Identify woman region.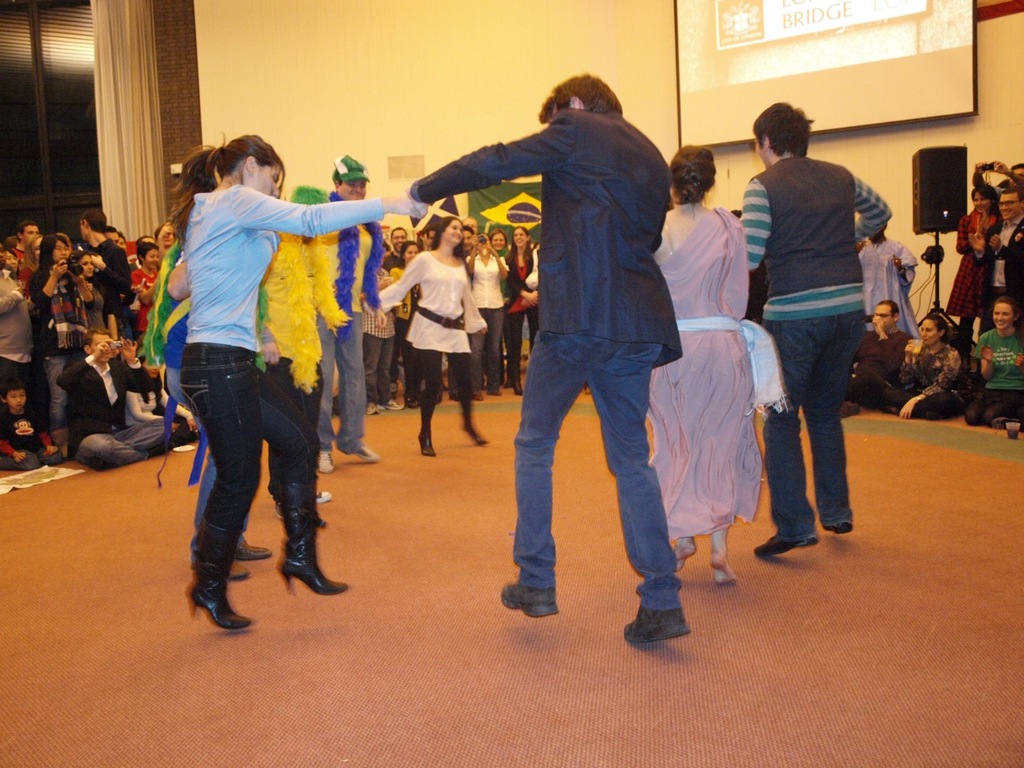
Region: bbox=[487, 226, 514, 398].
